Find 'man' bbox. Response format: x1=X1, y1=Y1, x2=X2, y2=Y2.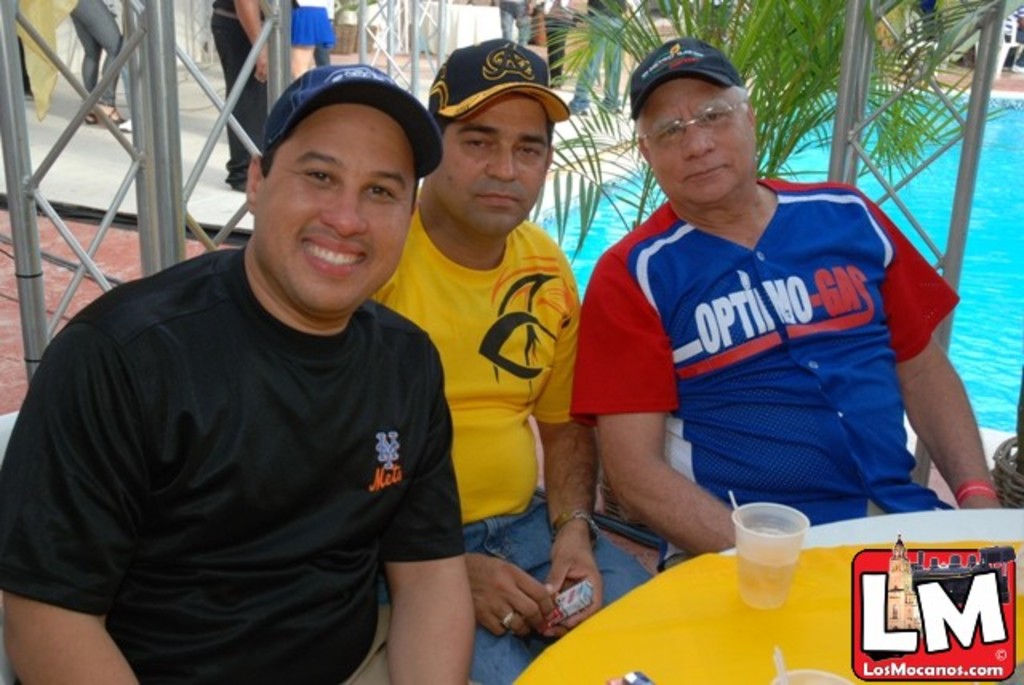
x1=570, y1=38, x2=1002, y2=571.
